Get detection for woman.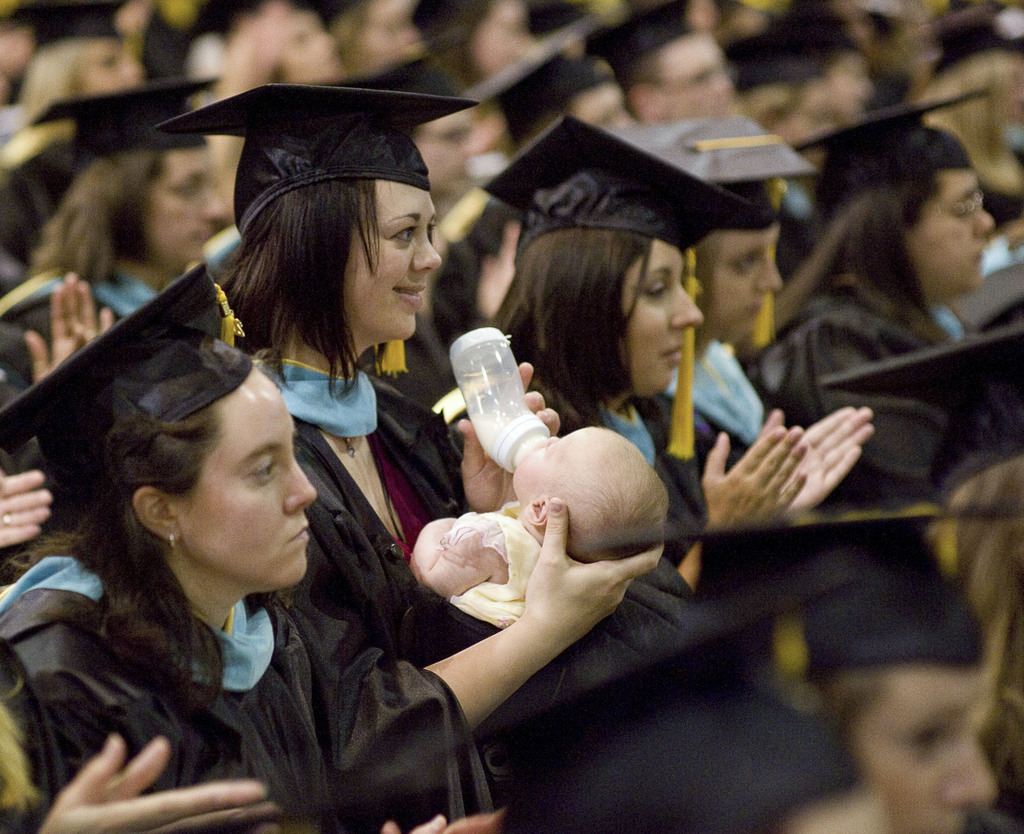
Detection: 614 102 831 489.
